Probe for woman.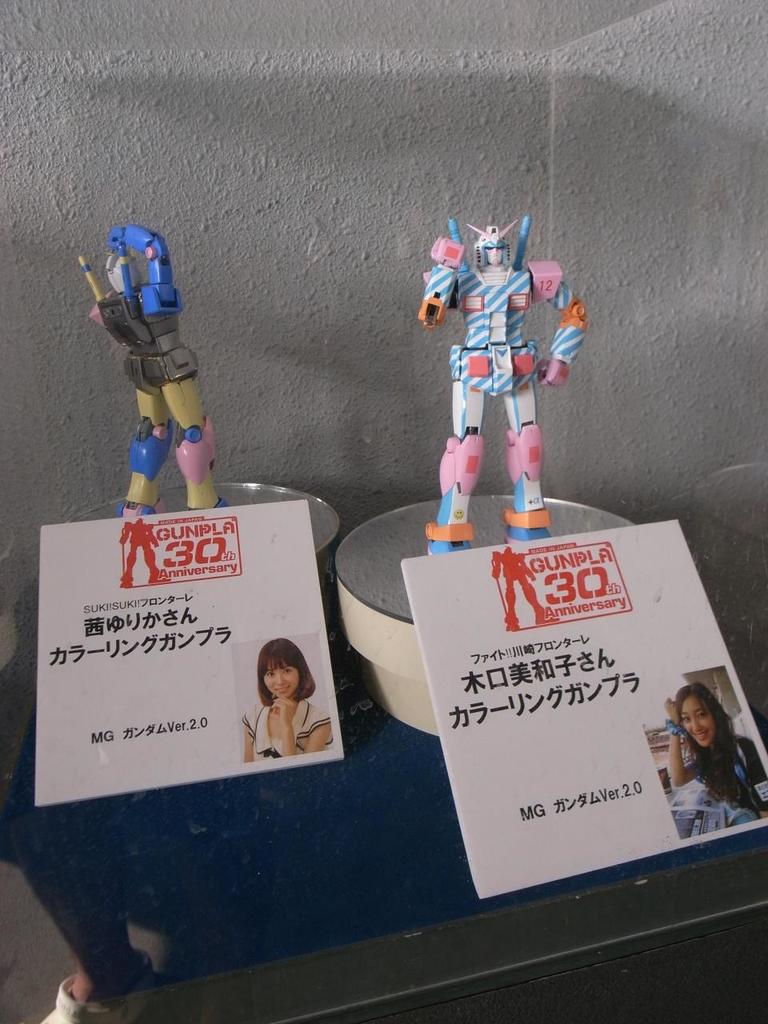
Probe result: (663,674,766,842).
